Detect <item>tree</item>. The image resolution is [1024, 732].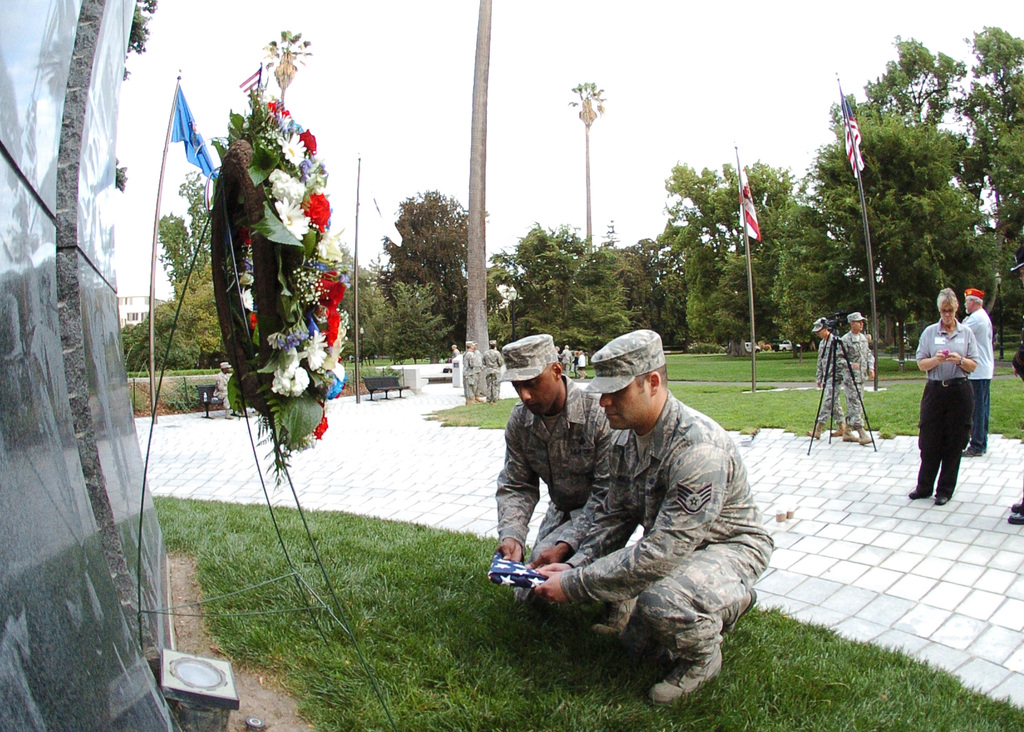
select_region(369, 279, 451, 362).
